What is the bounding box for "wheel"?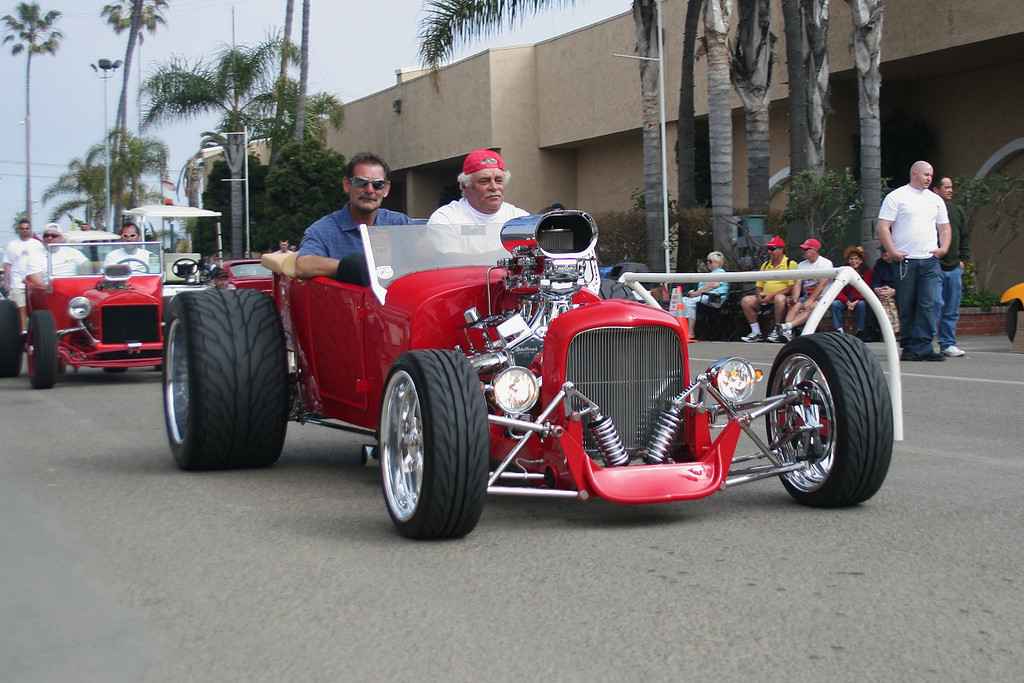
l=173, t=256, r=200, b=275.
